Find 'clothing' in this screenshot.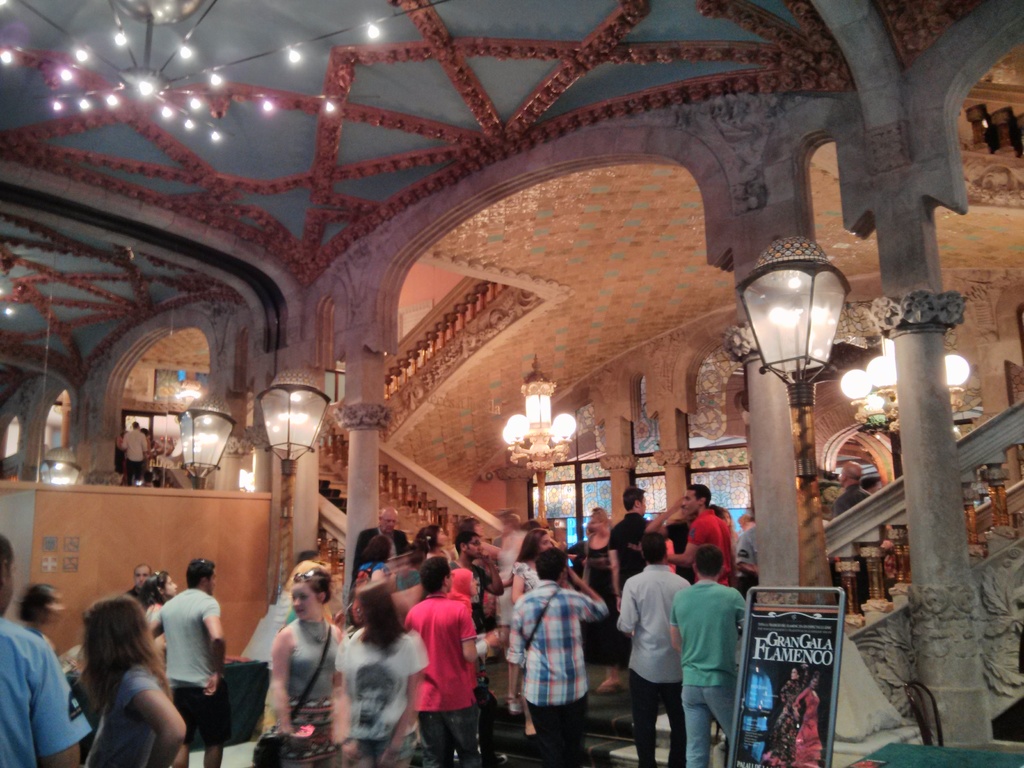
The bounding box for 'clothing' is <region>289, 620, 338, 762</region>.
